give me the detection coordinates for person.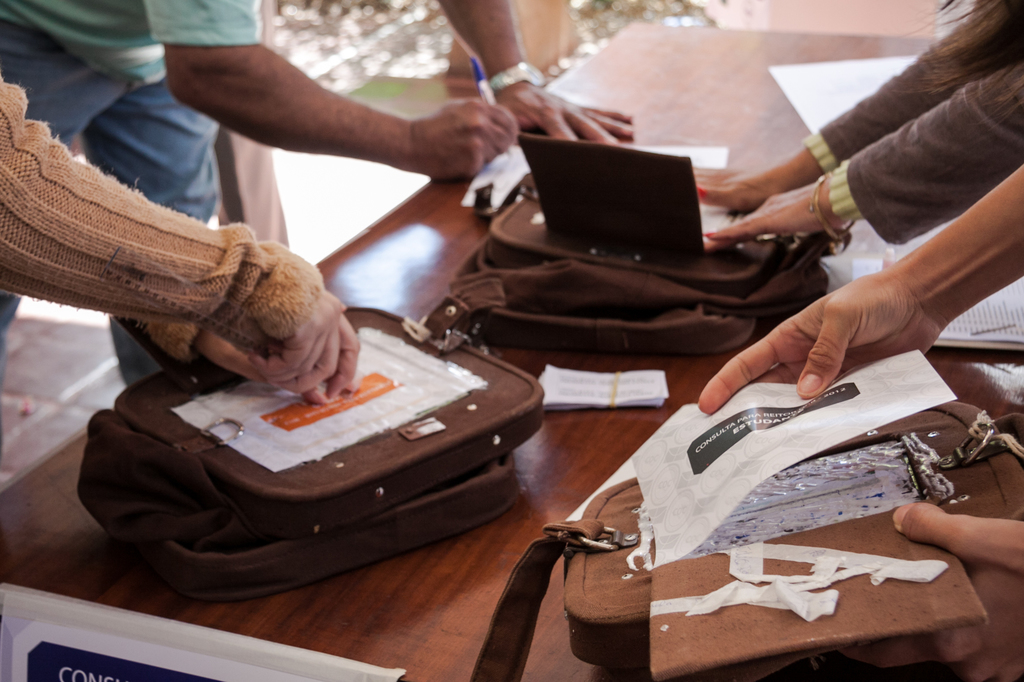
0:0:644:406.
